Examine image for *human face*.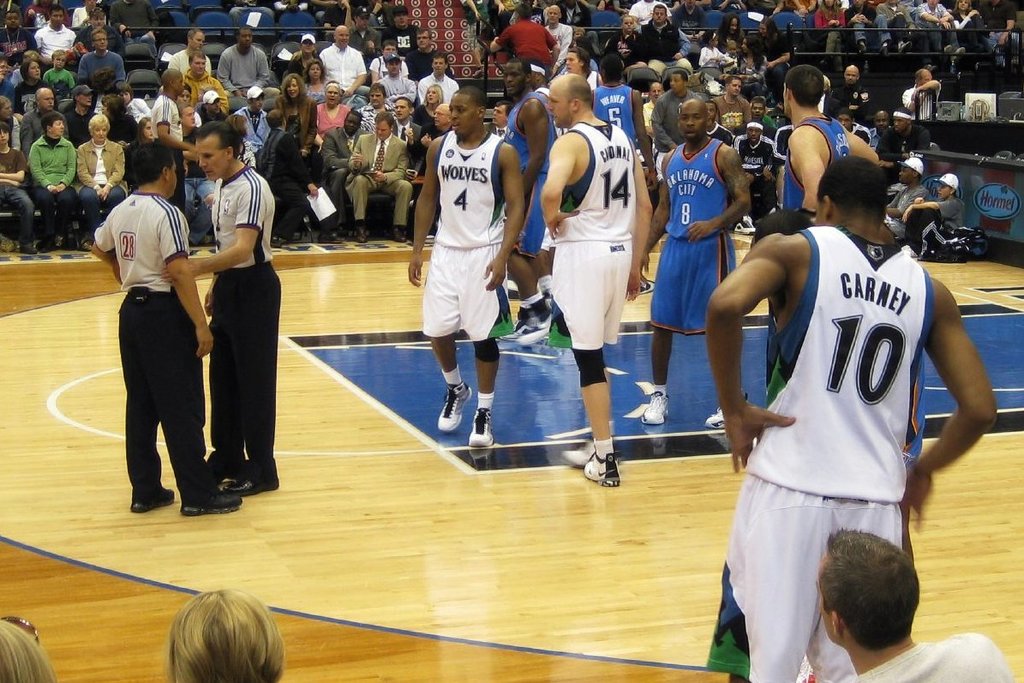
Examination result: rect(876, 115, 886, 129).
